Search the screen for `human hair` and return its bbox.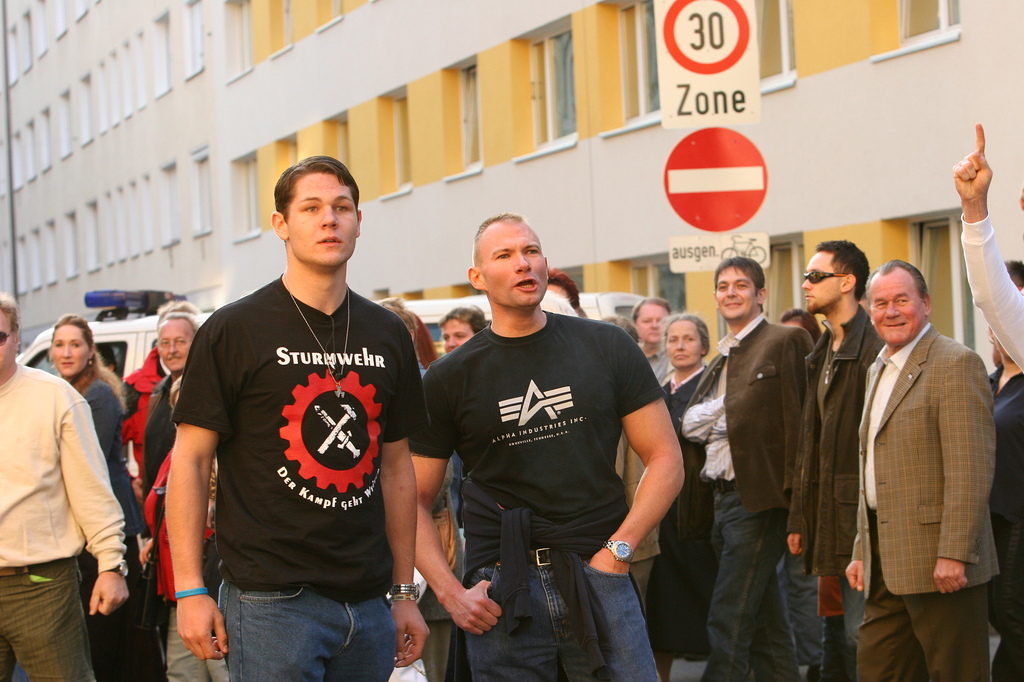
Found: <region>660, 312, 710, 353</region>.
